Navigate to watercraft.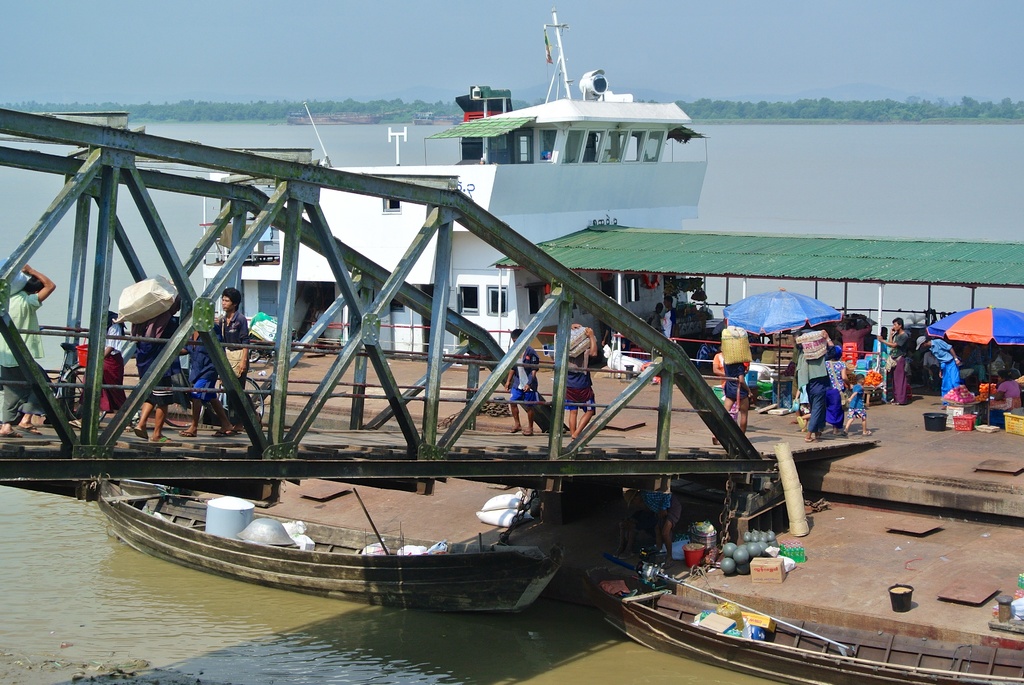
Navigation target: crop(203, 11, 696, 373).
